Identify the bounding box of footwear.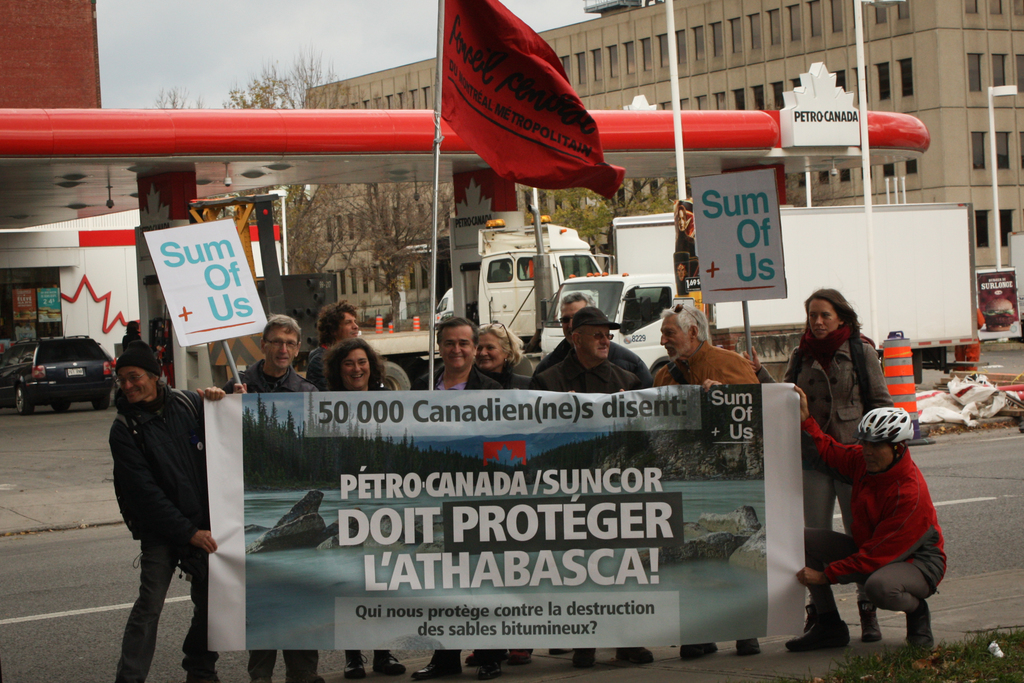
[left=376, top=654, right=406, bottom=682].
